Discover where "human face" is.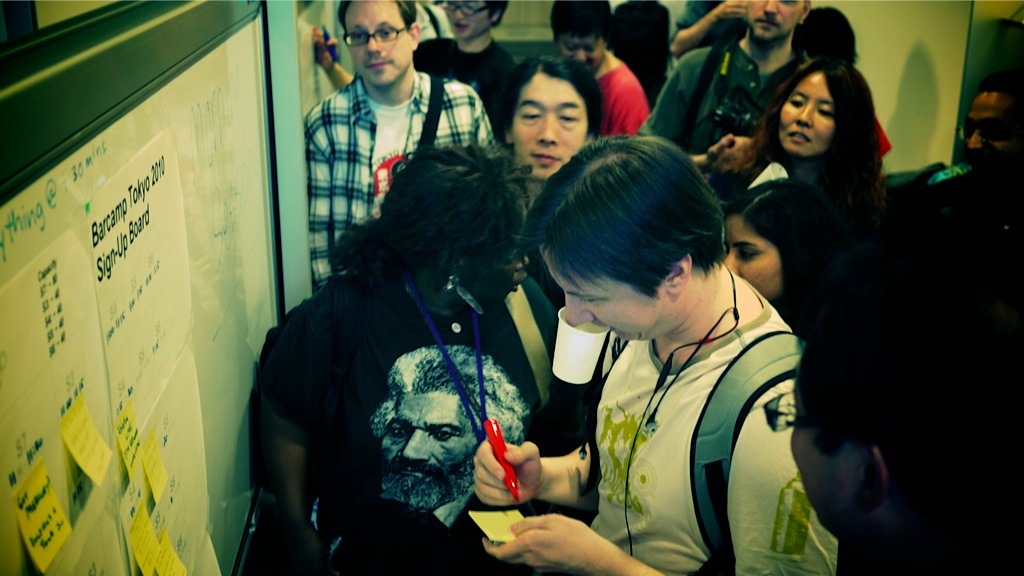
Discovered at BBox(725, 219, 785, 295).
